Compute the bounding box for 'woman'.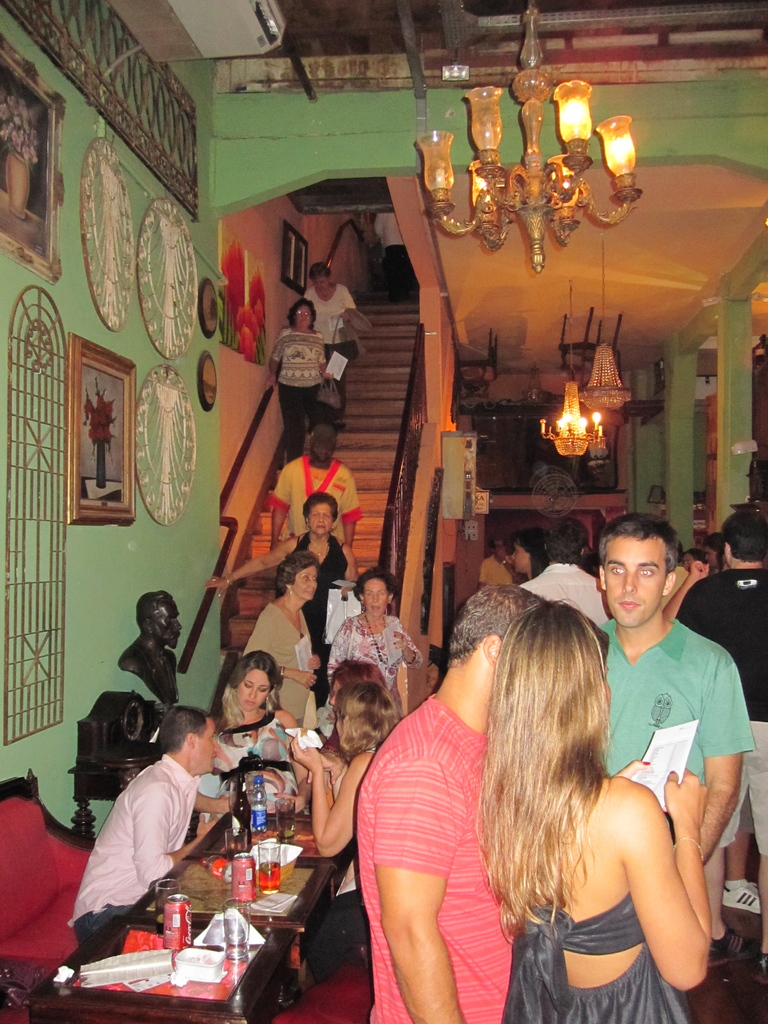
288, 683, 410, 988.
